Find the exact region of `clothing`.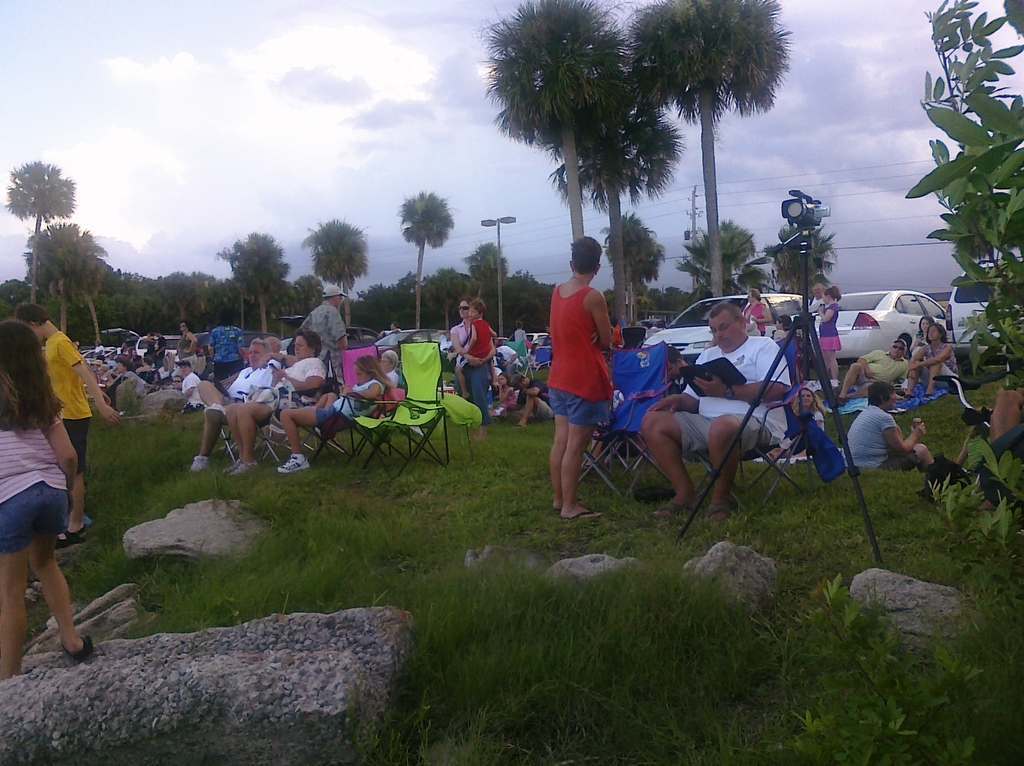
Exact region: detection(300, 300, 347, 384).
